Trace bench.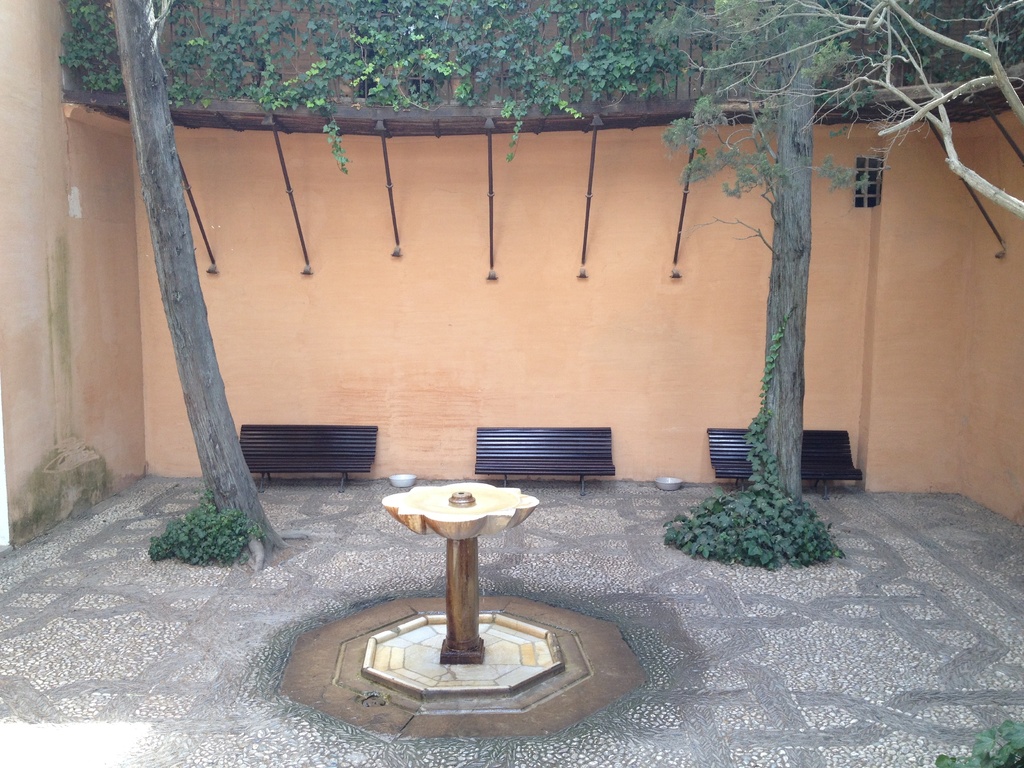
Traced to left=706, top=429, right=862, bottom=493.
